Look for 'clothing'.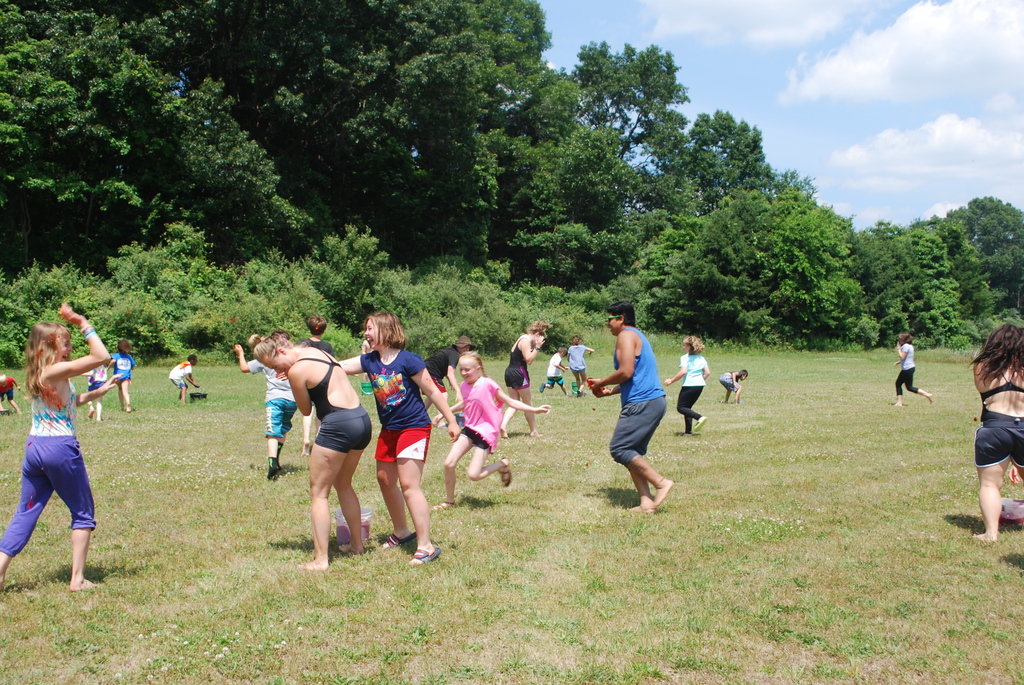
Found: region(549, 349, 570, 387).
